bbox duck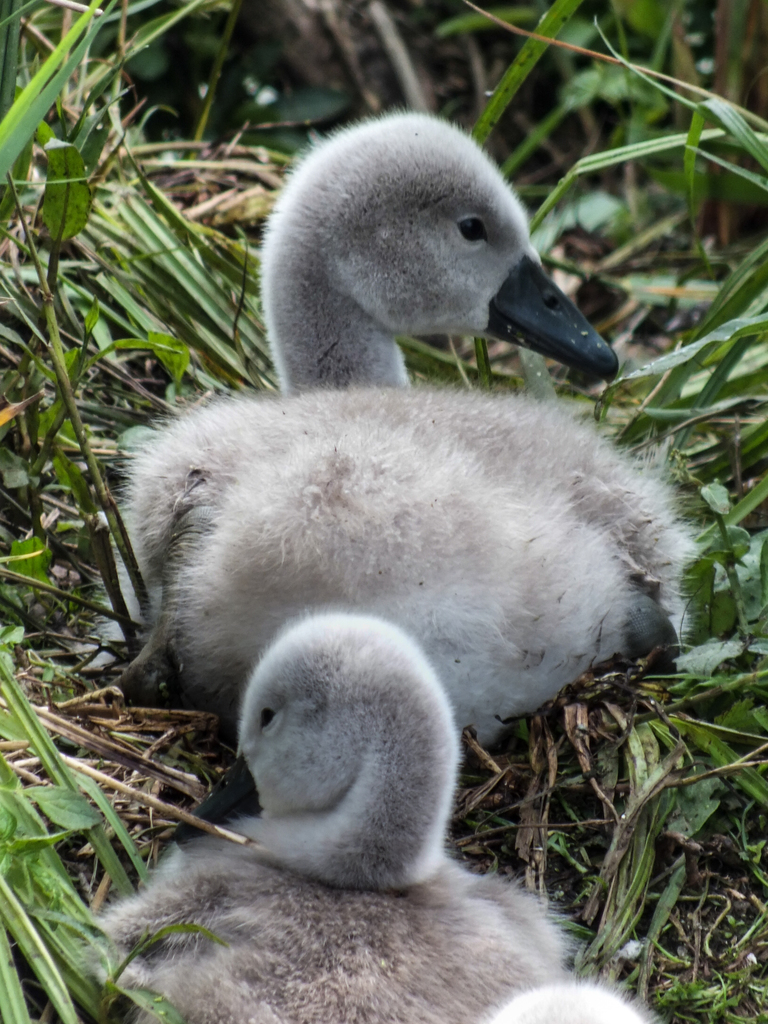
pyautogui.locateOnScreen(107, 104, 710, 751)
